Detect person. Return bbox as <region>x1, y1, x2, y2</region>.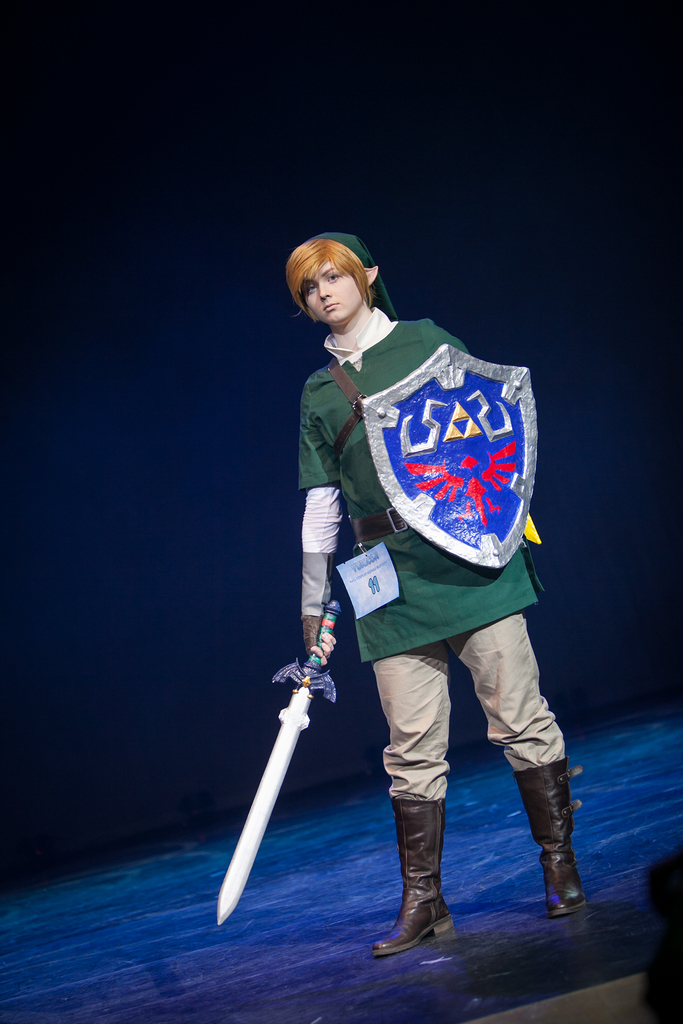
<region>273, 218, 548, 933</region>.
